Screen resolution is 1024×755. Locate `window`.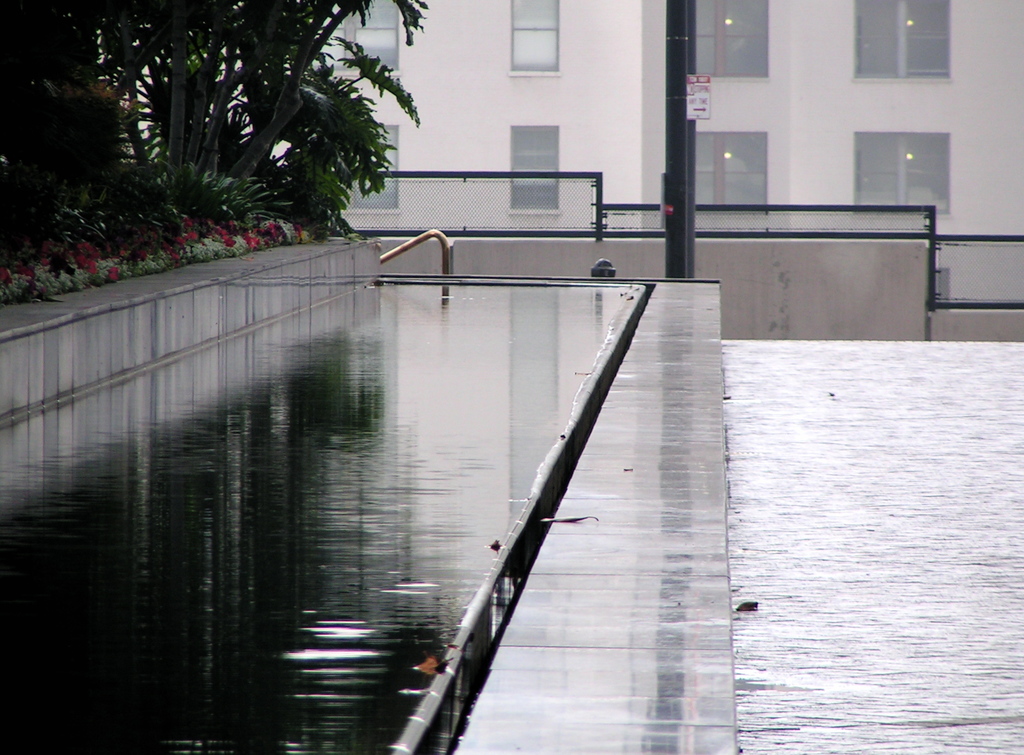
<box>689,0,765,83</box>.
